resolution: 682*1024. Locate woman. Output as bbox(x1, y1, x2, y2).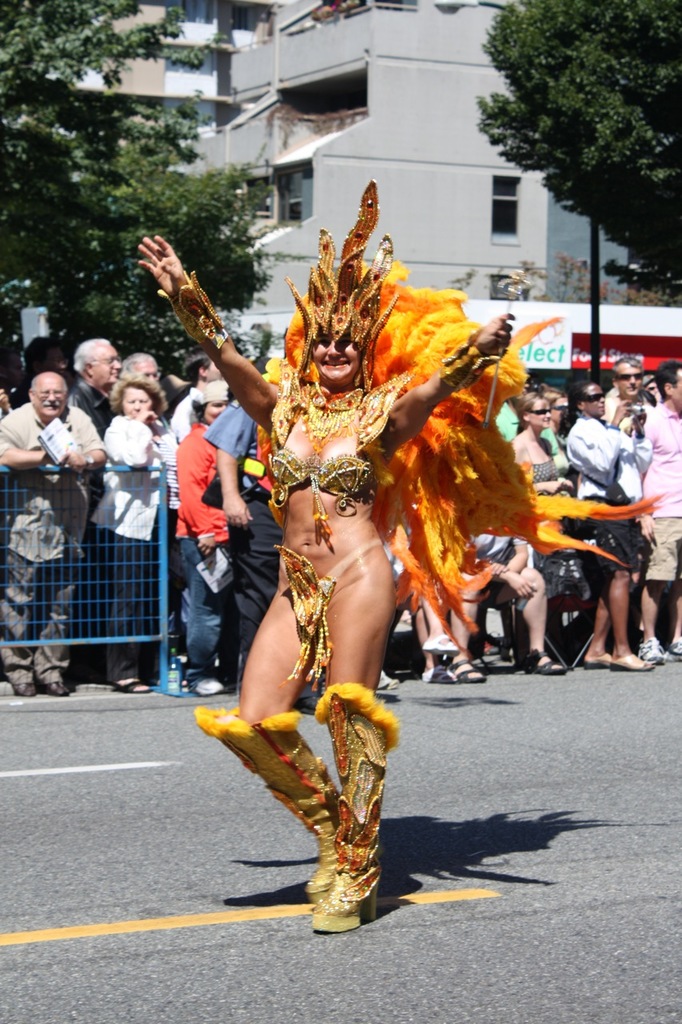
bbox(82, 366, 179, 738).
